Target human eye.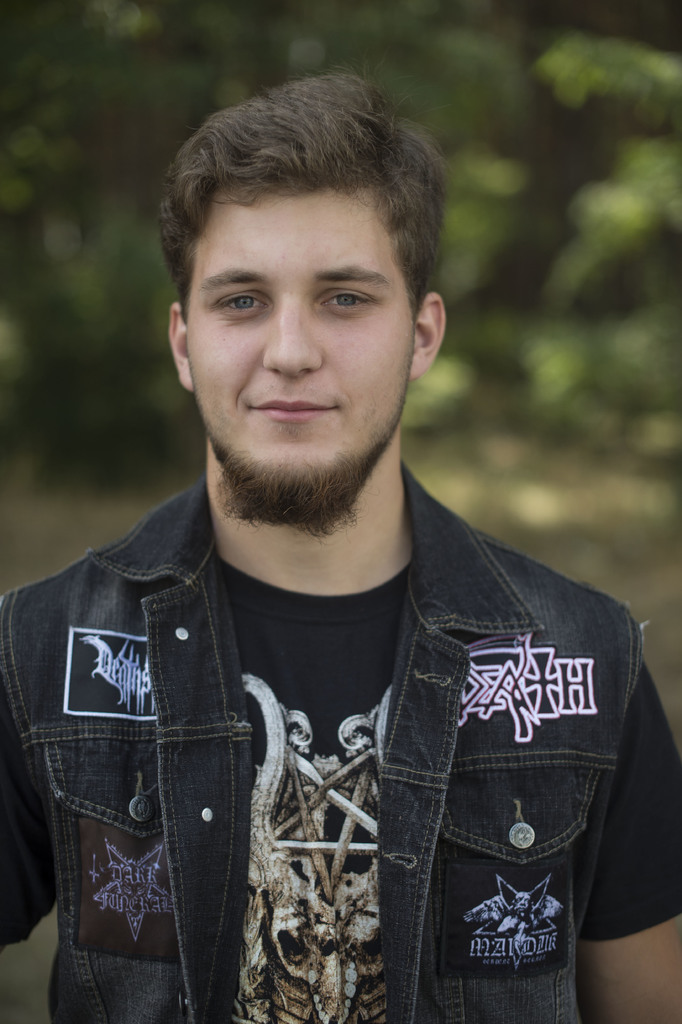
Target region: pyautogui.locateOnScreen(314, 284, 372, 316).
